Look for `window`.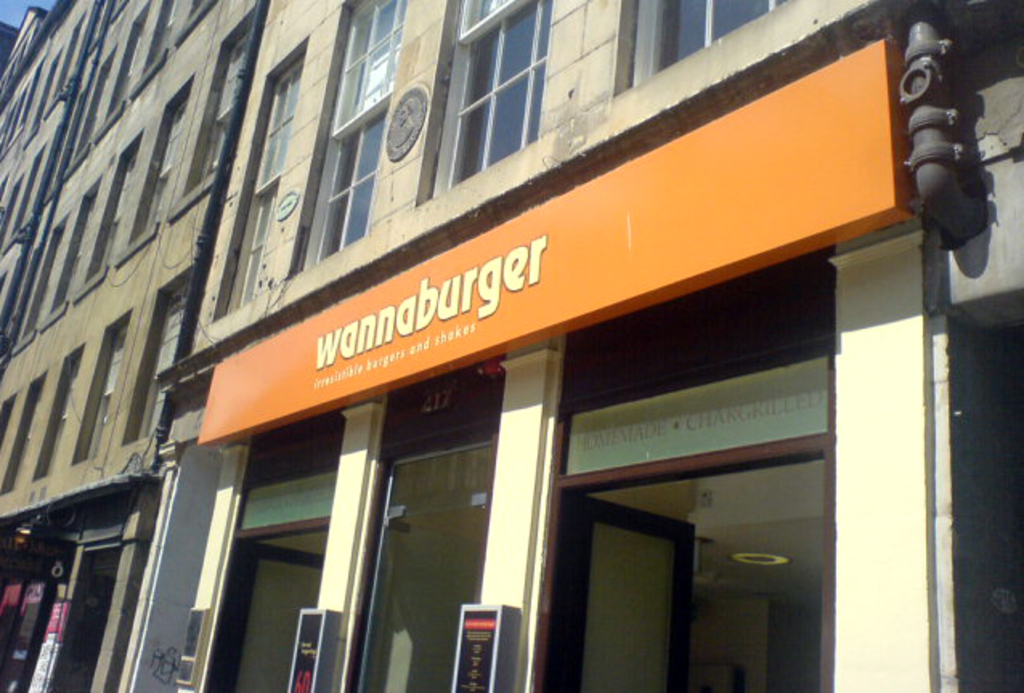
Found: x1=634 y1=0 x2=791 y2=95.
